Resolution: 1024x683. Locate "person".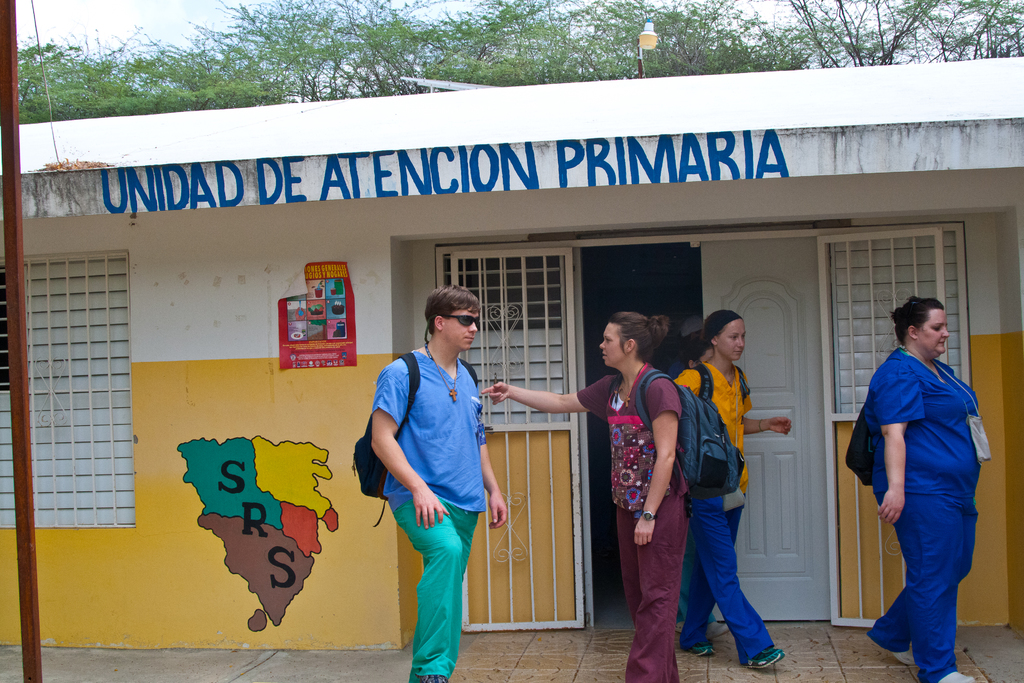
x1=675, y1=308, x2=792, y2=671.
